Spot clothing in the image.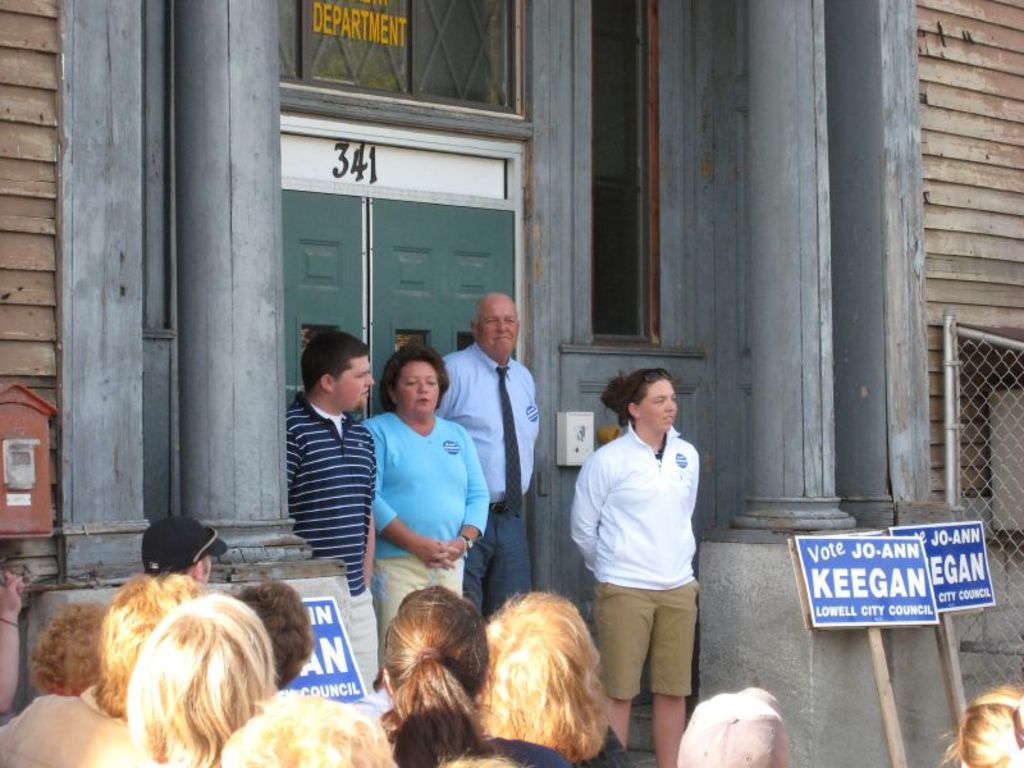
clothing found at [left=283, top=390, right=379, bottom=692].
